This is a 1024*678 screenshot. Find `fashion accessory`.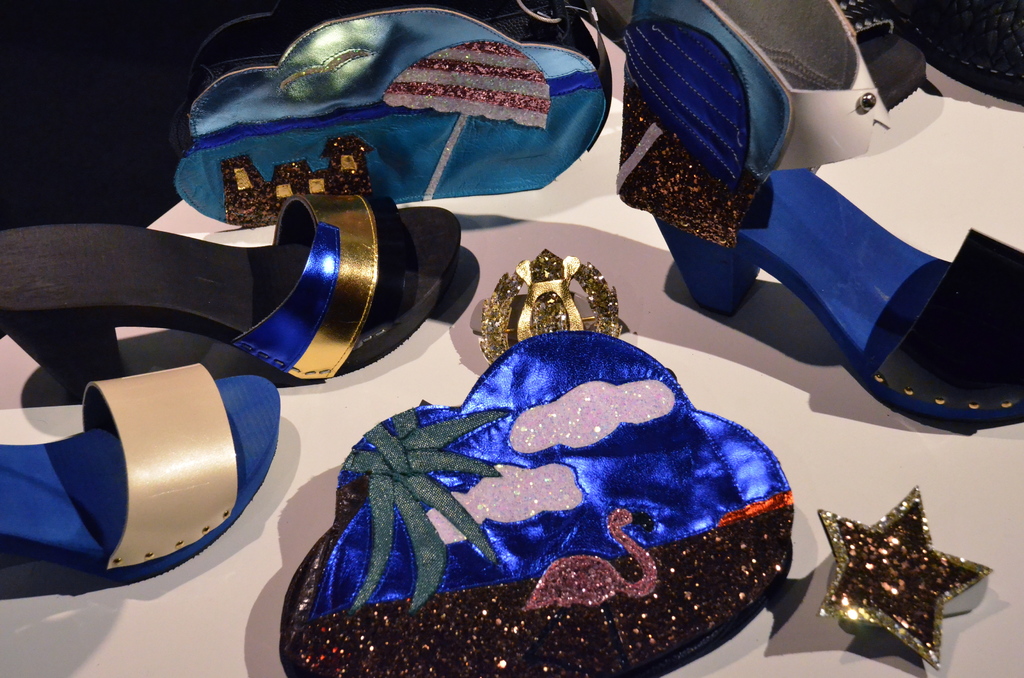
Bounding box: [left=520, top=0, right=917, bottom=116].
